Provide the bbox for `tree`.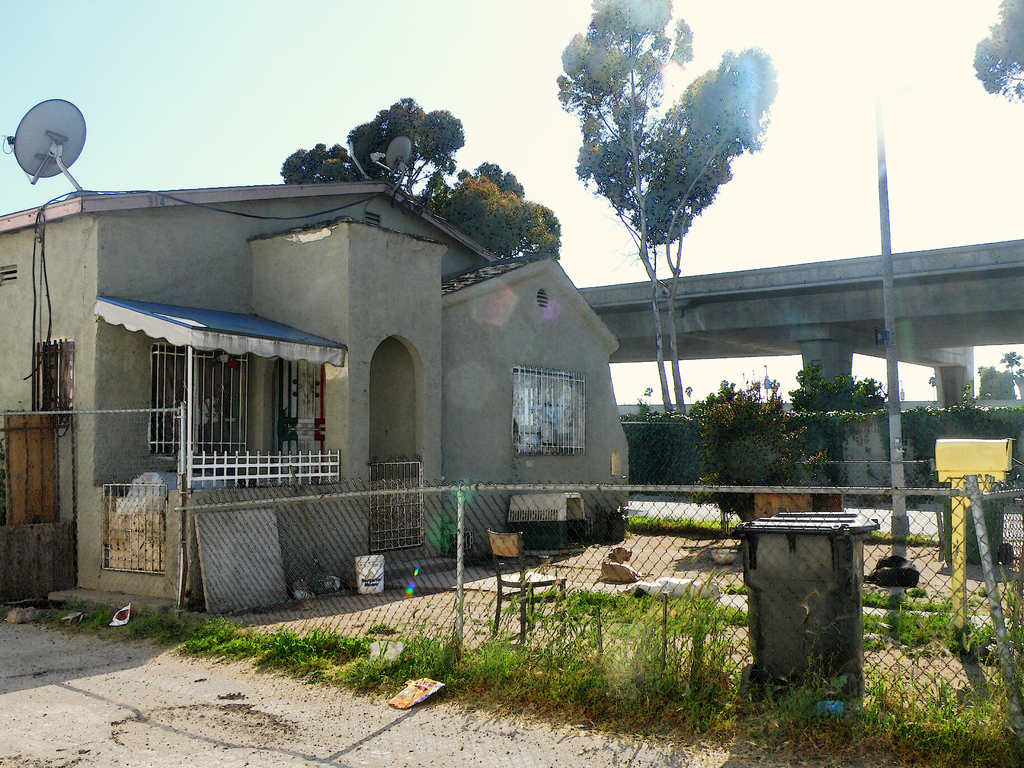
bbox(554, 0, 783, 416).
